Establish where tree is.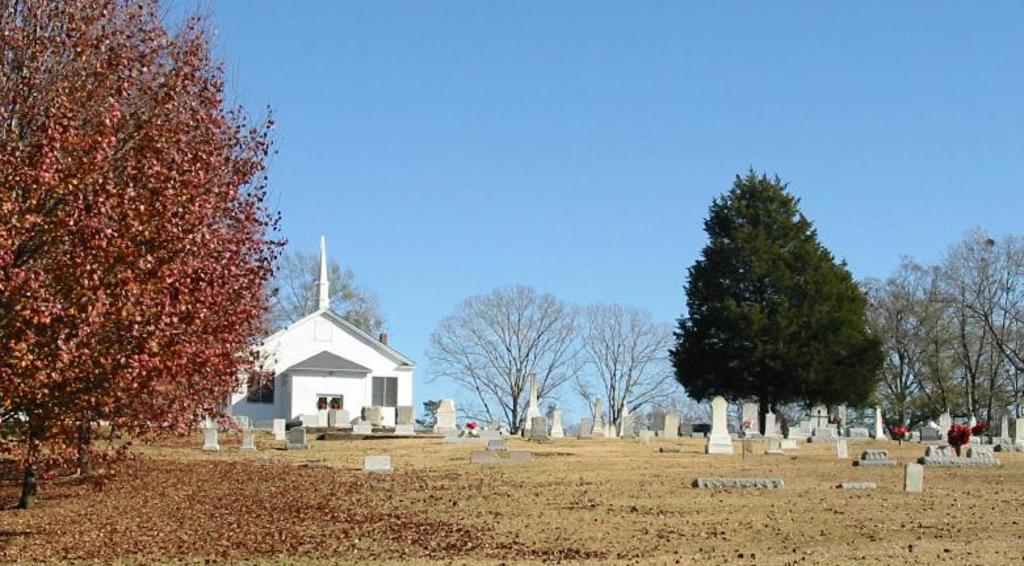
Established at rect(561, 299, 691, 429).
